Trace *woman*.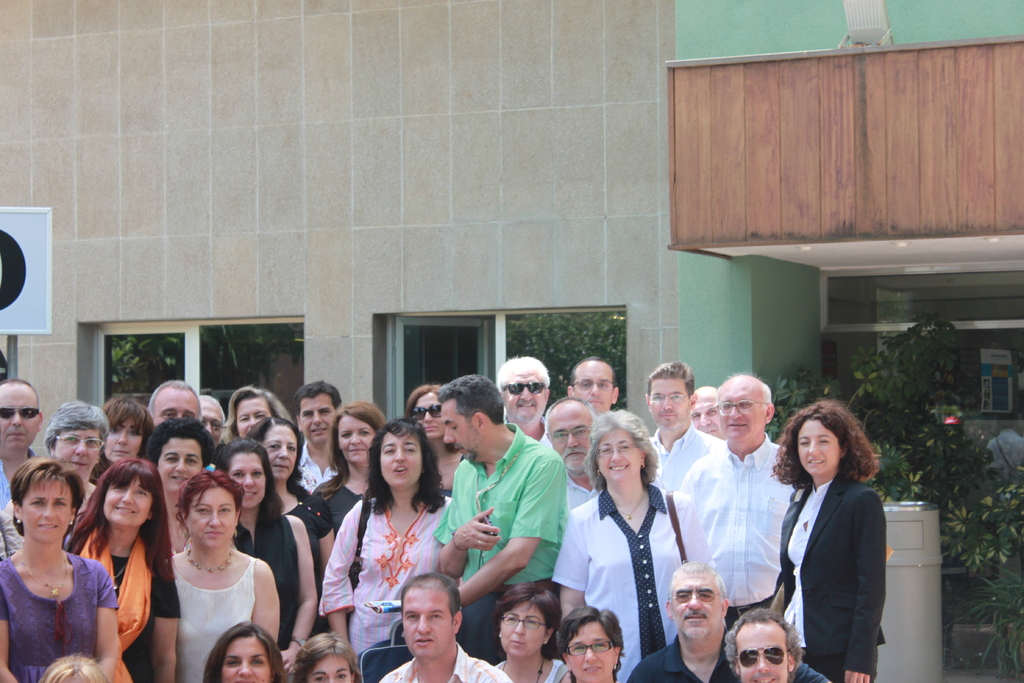
Traced to [289,630,365,682].
